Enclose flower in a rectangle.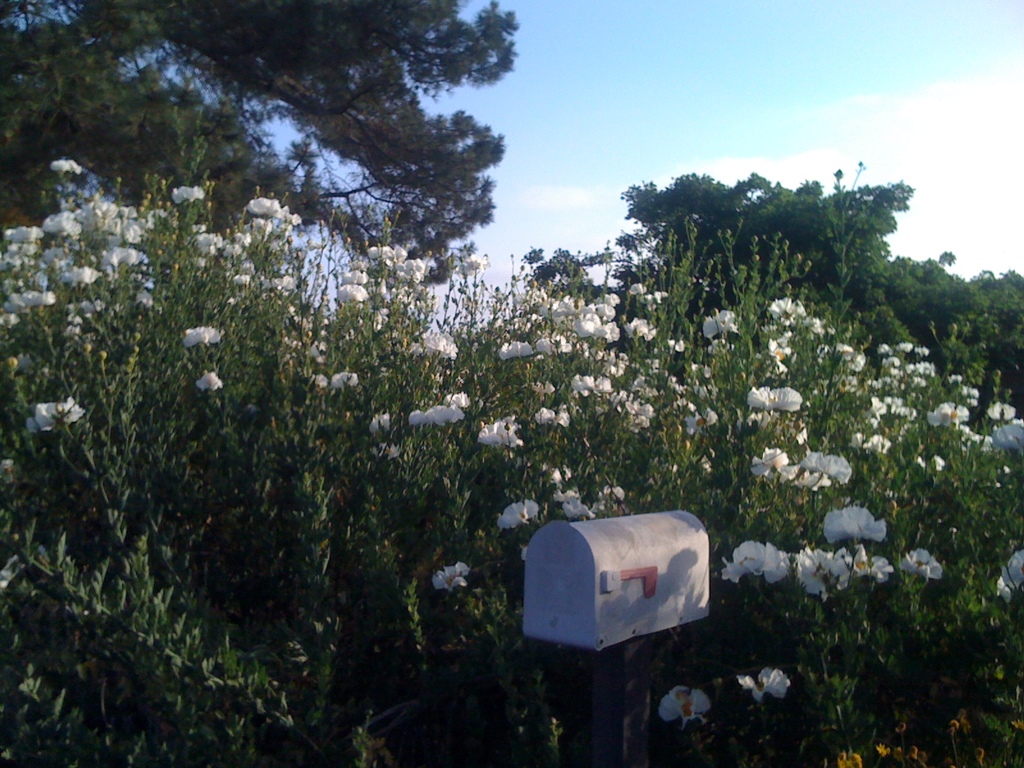
box=[624, 282, 673, 314].
